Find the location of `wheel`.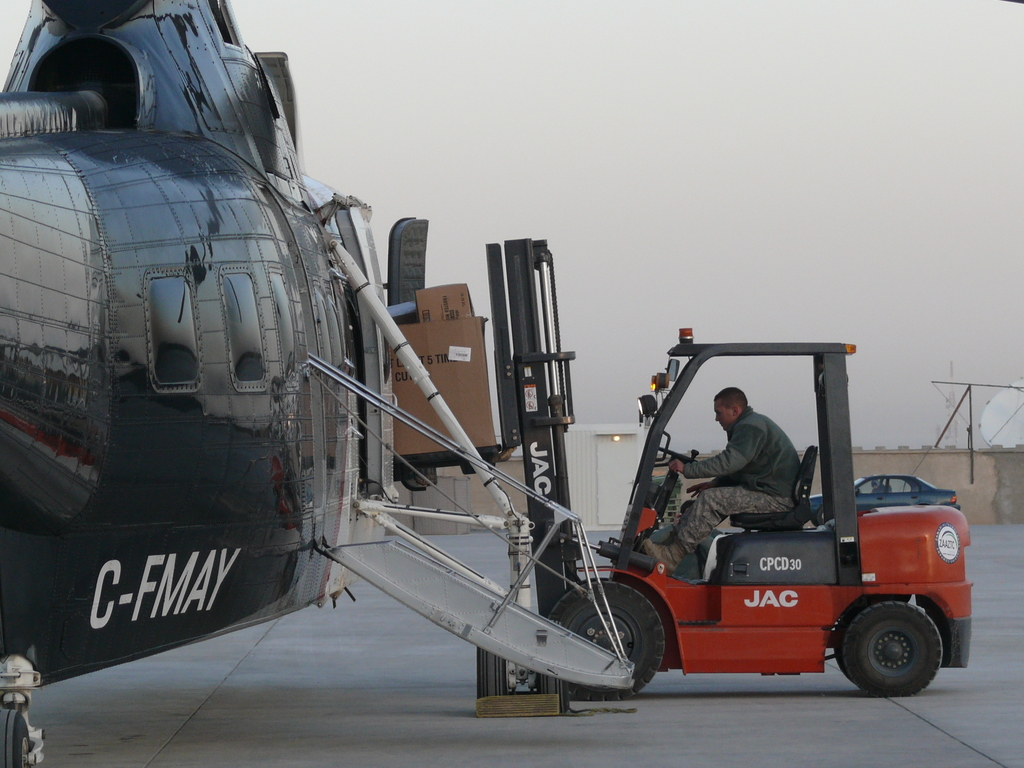
Location: box(840, 598, 948, 691).
